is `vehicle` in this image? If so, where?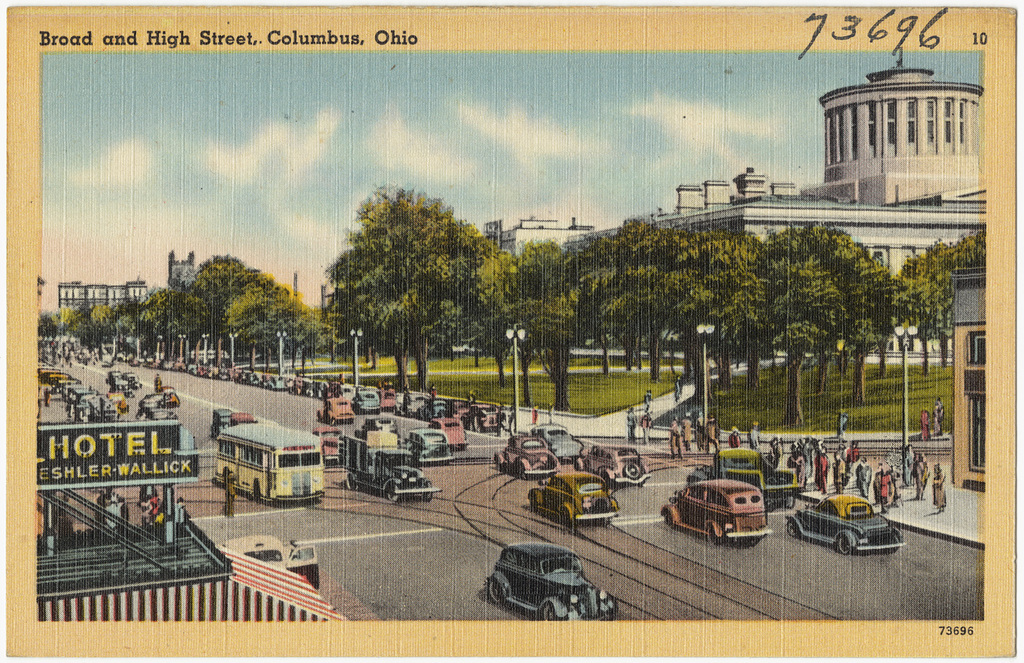
Yes, at region(660, 481, 771, 546).
